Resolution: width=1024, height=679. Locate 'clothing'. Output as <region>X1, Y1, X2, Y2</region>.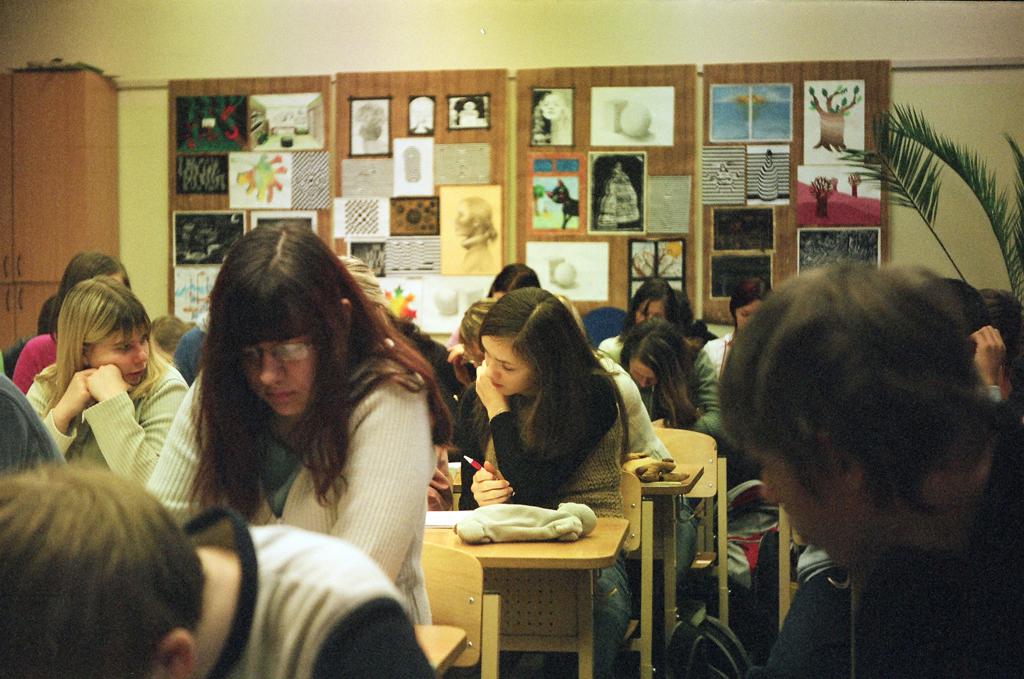
<region>701, 326, 737, 385</region>.
